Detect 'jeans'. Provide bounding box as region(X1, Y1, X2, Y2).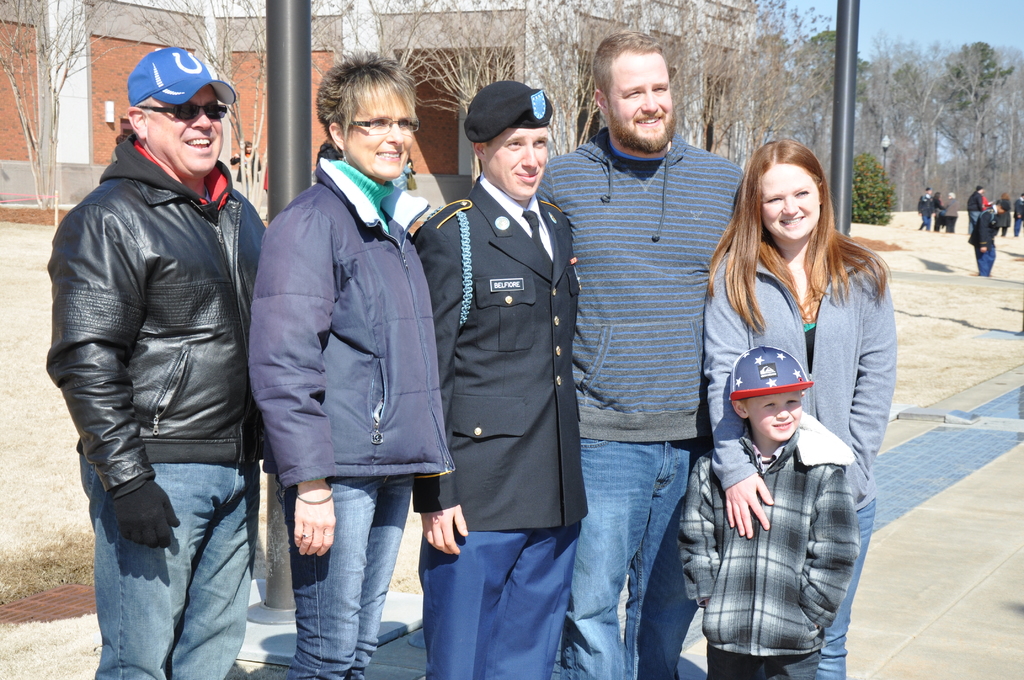
region(1012, 216, 1023, 236).
